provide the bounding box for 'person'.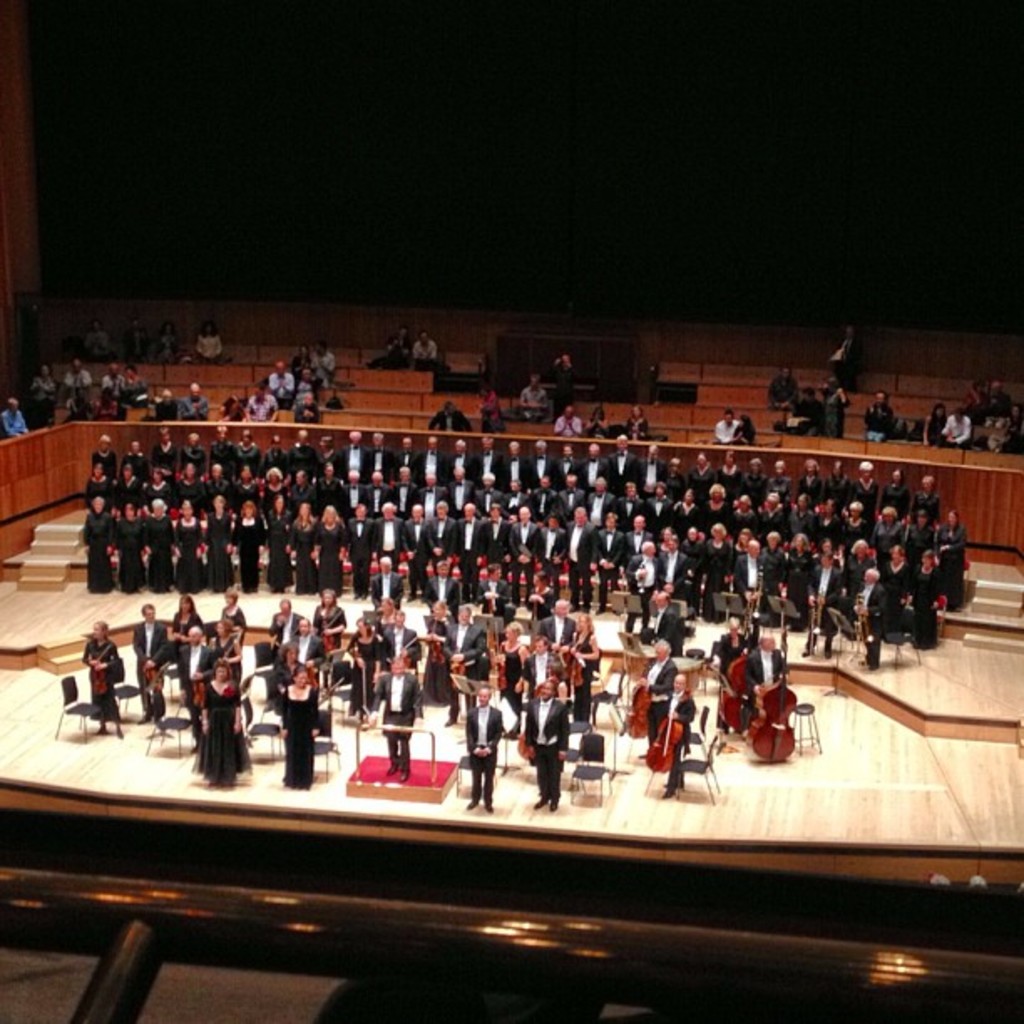
Rect(370, 330, 412, 370).
